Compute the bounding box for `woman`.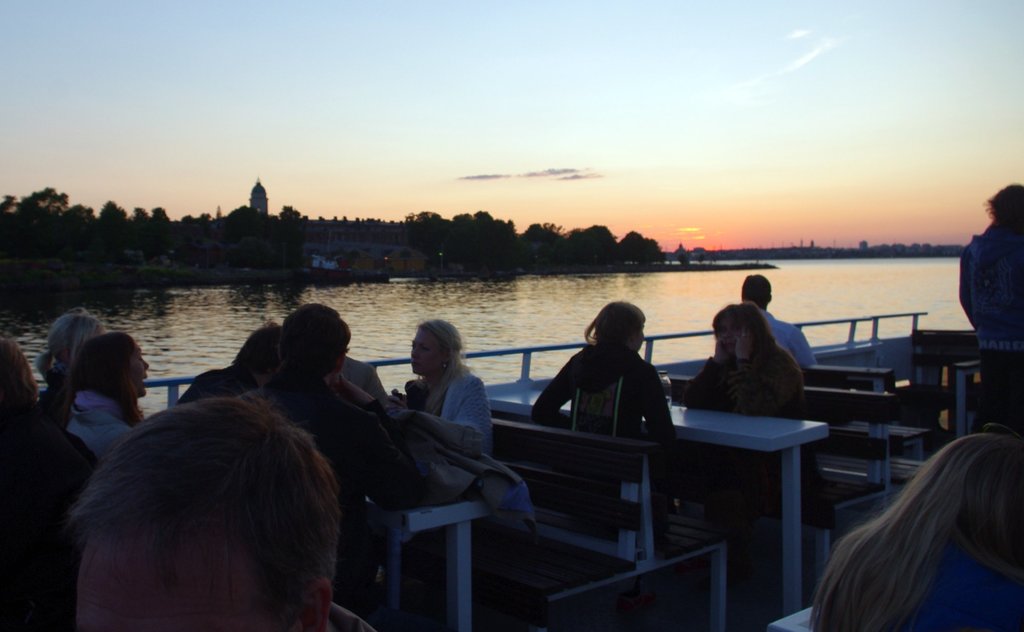
box=[63, 336, 155, 455].
